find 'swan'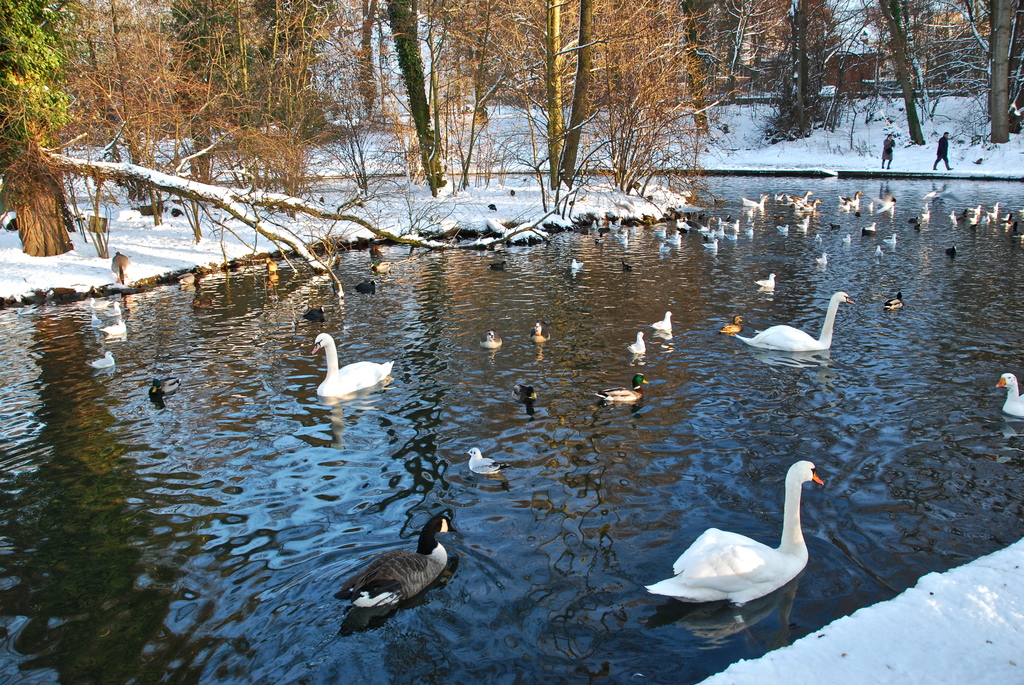
(91, 295, 110, 309)
